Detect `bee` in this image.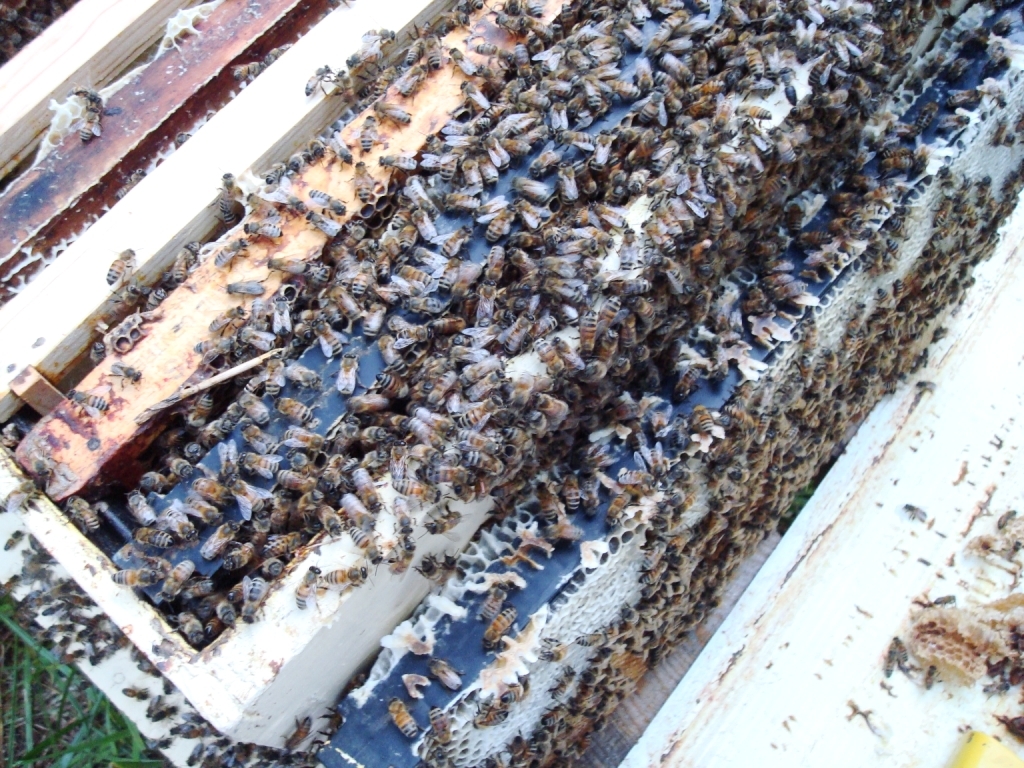
Detection: box(544, 521, 584, 537).
